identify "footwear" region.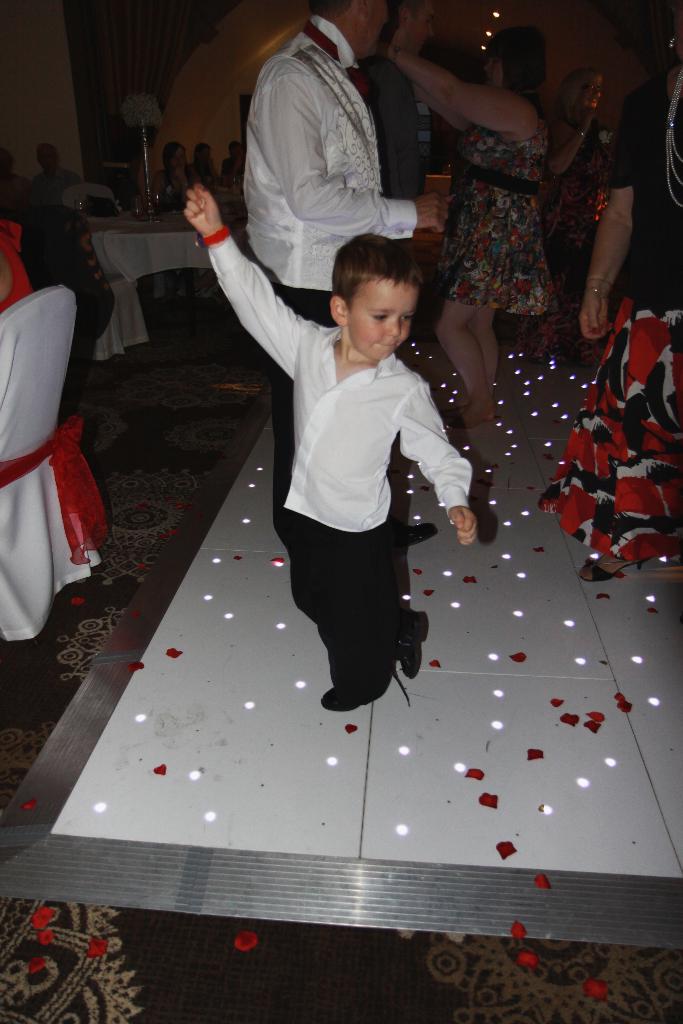
Region: bbox=(397, 608, 431, 673).
